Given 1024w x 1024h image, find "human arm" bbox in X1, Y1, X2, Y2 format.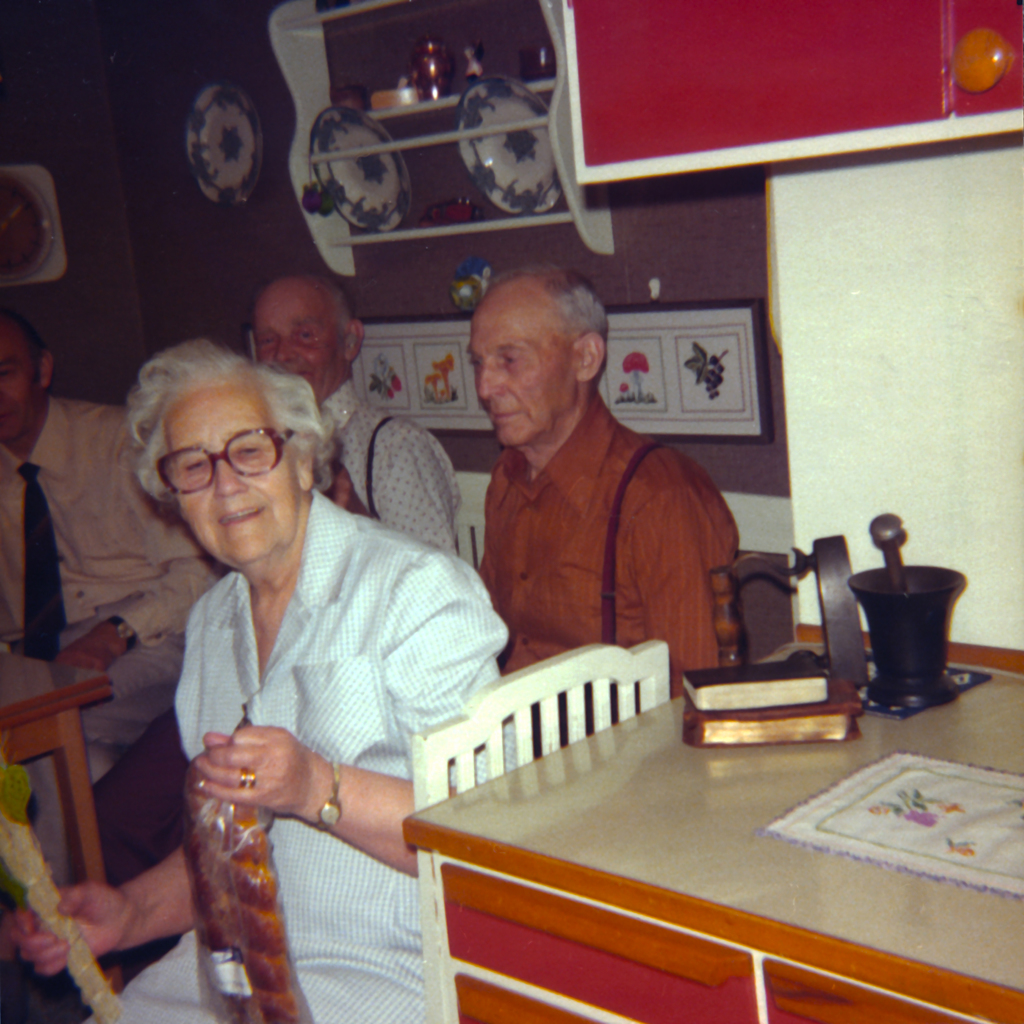
4, 602, 218, 977.
